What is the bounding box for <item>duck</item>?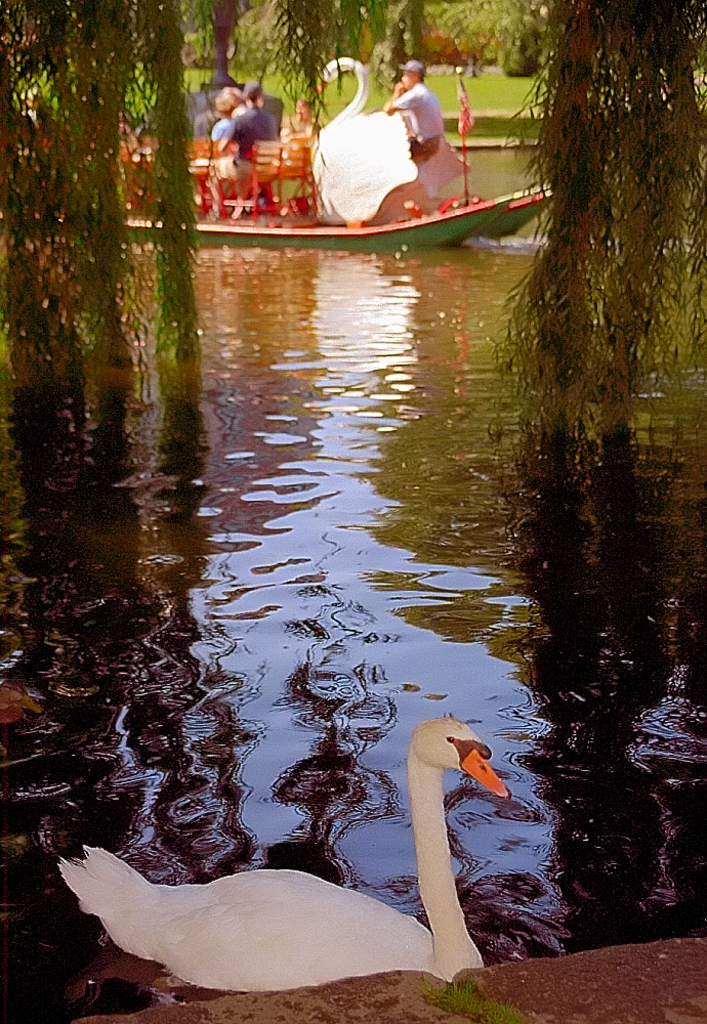
[29, 745, 576, 995].
